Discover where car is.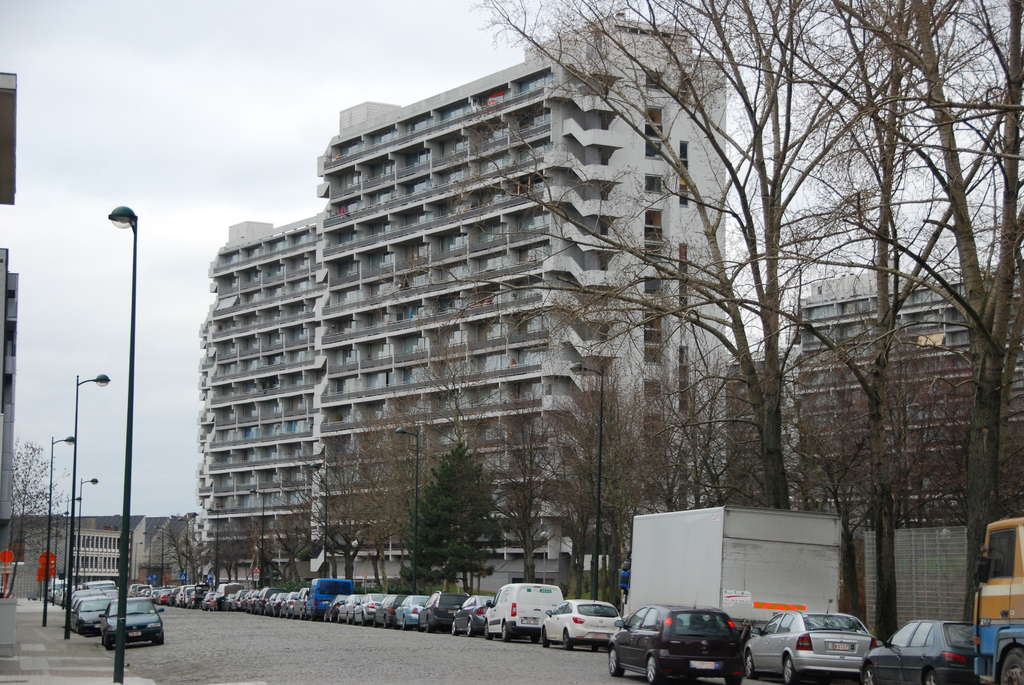
Discovered at crop(597, 596, 746, 673).
